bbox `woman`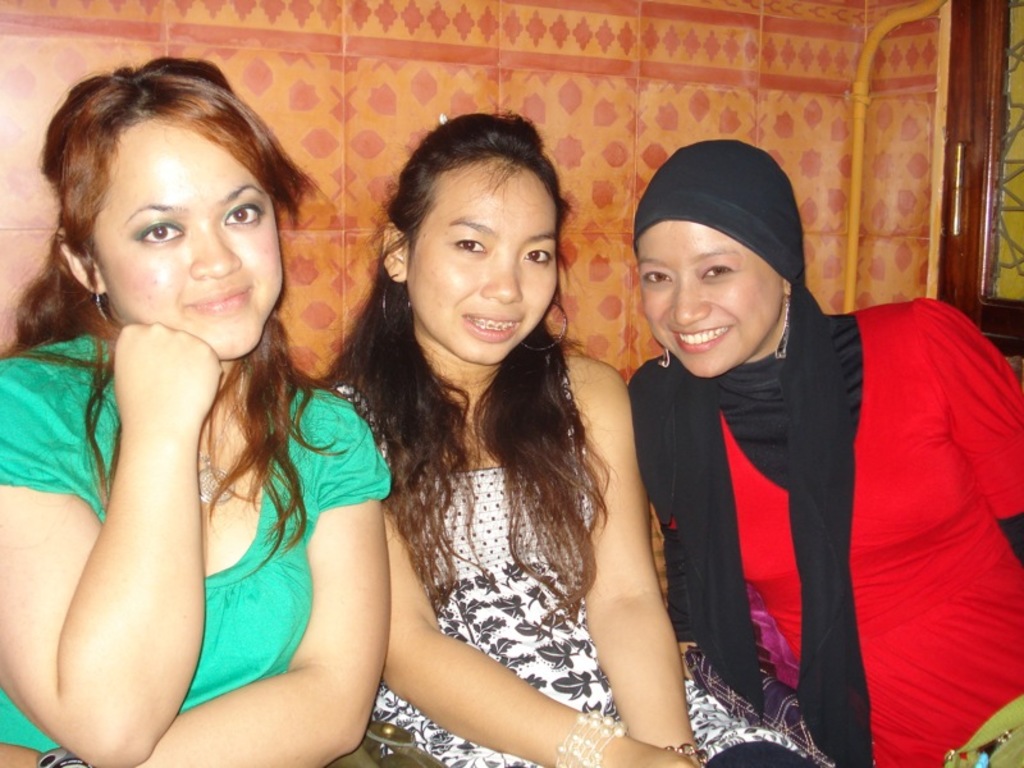
box(623, 141, 1023, 767)
